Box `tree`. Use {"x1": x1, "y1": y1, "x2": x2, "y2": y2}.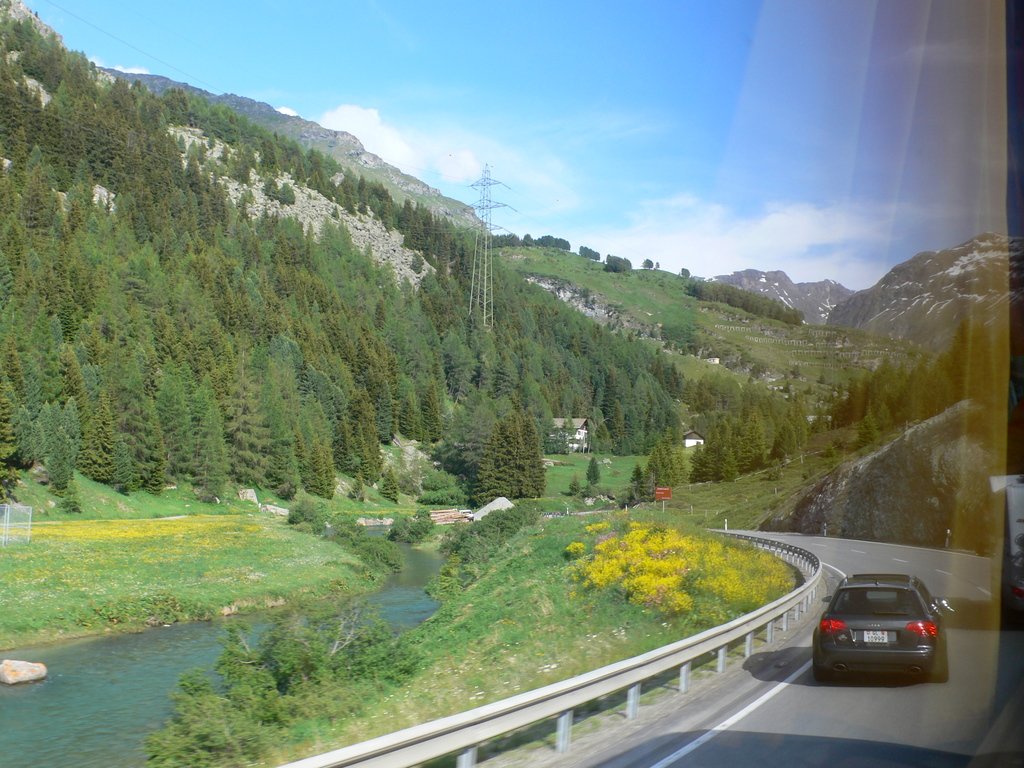
{"x1": 922, "y1": 356, "x2": 954, "y2": 413}.
